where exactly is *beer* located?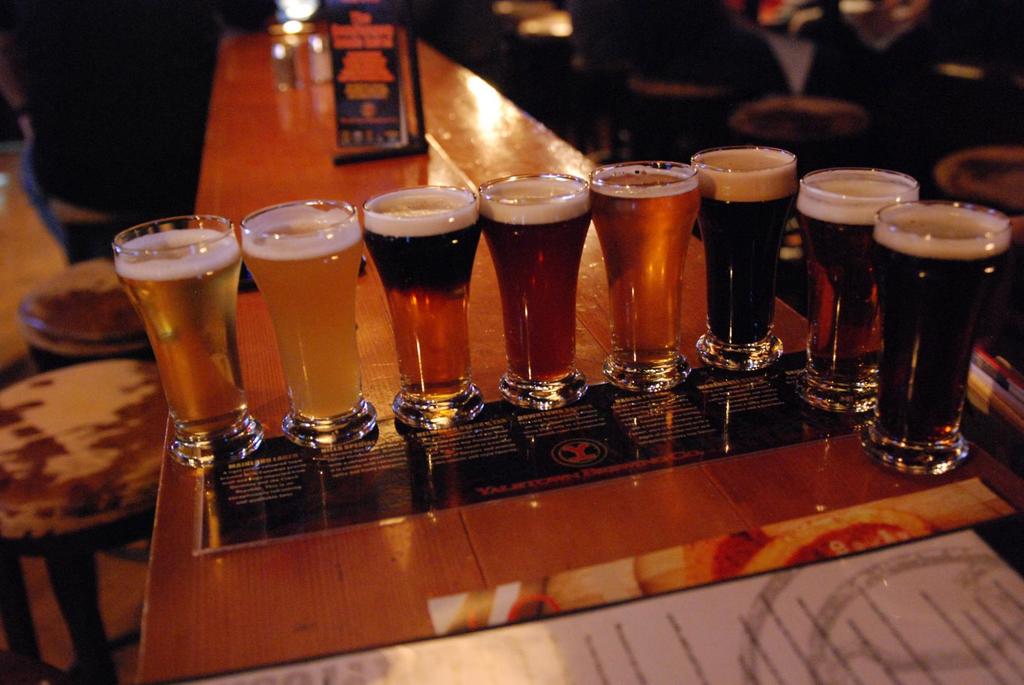
Its bounding box is box=[483, 175, 595, 412].
